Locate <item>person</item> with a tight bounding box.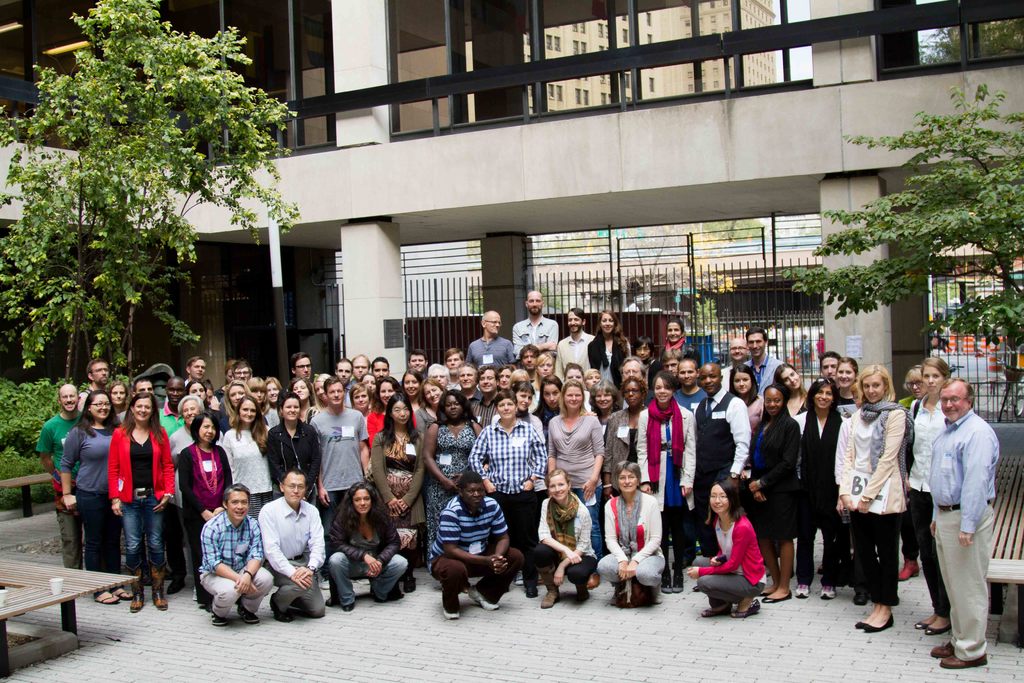
left=795, top=374, right=850, bottom=574.
